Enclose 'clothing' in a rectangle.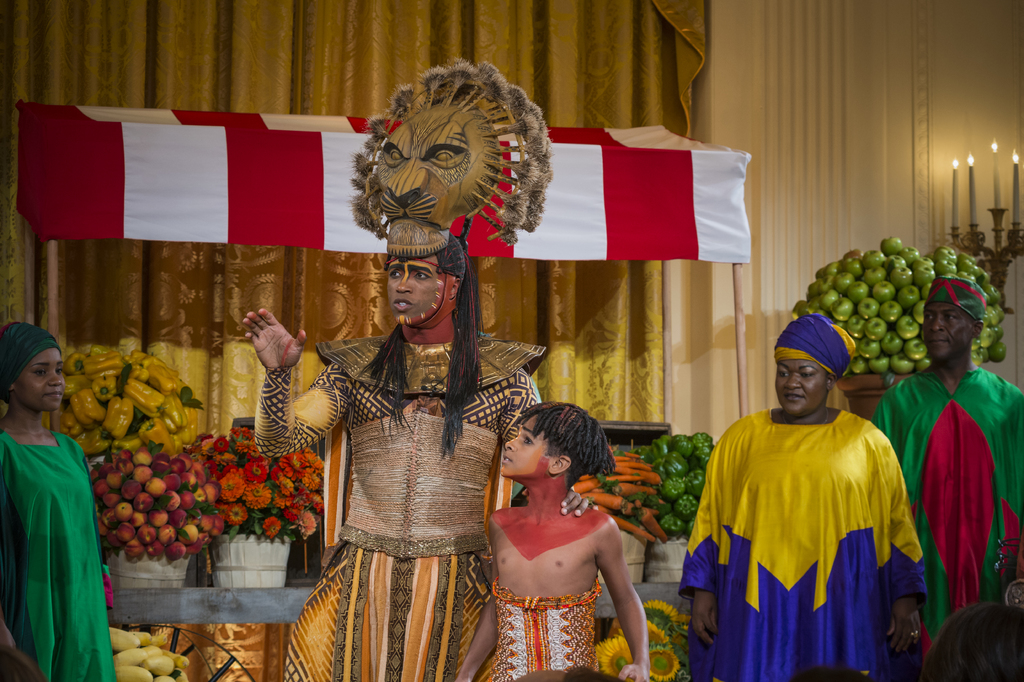
crop(862, 344, 1023, 681).
